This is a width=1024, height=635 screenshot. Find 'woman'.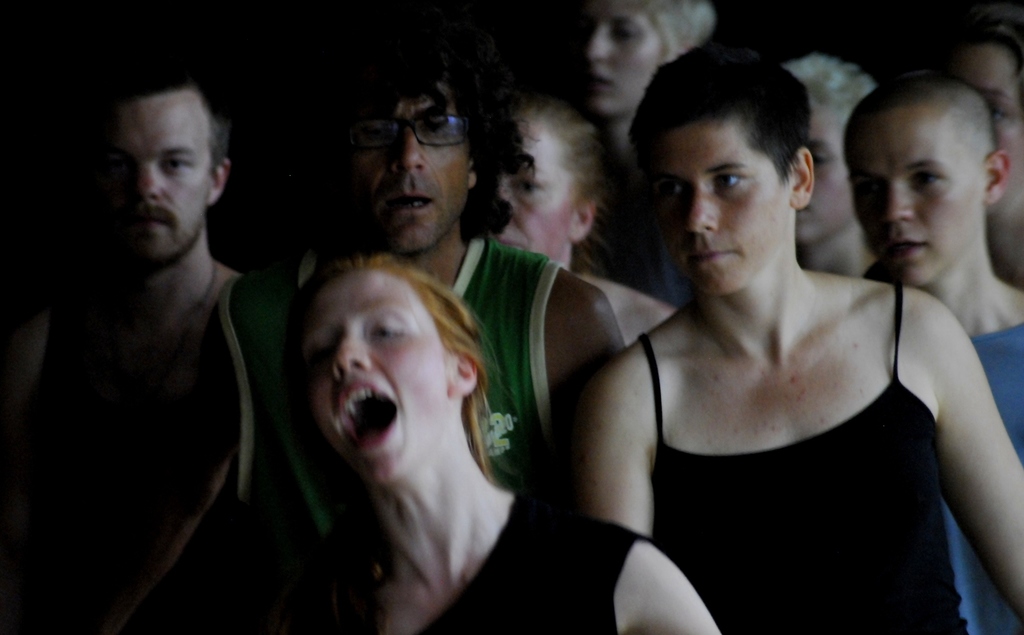
Bounding box: <bbox>859, 70, 1023, 634</bbox>.
